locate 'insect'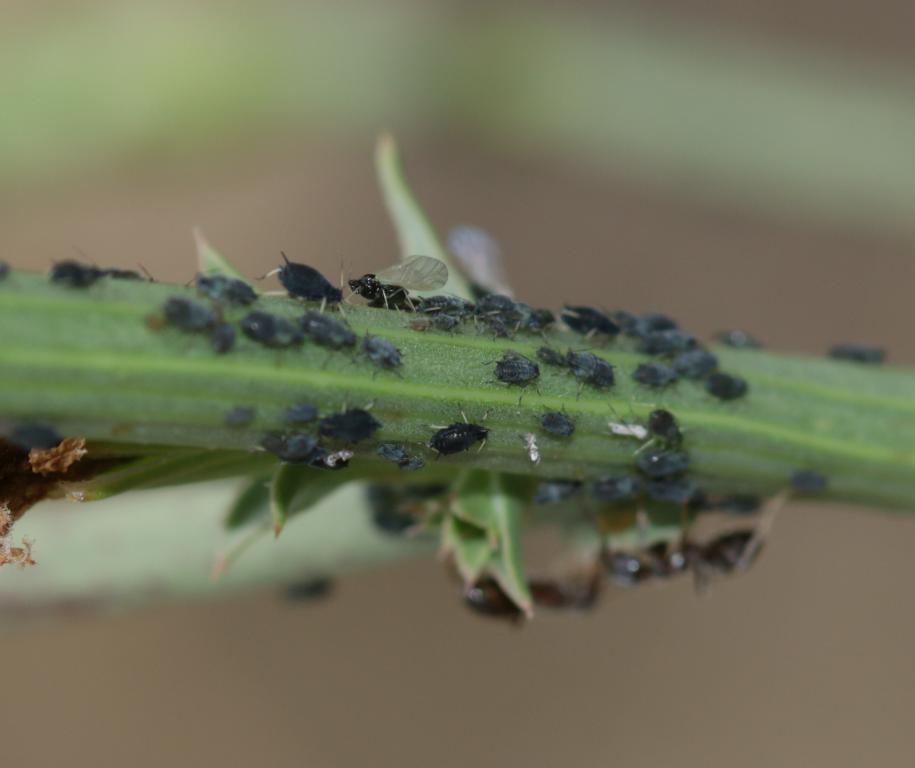
[420, 408, 496, 455]
